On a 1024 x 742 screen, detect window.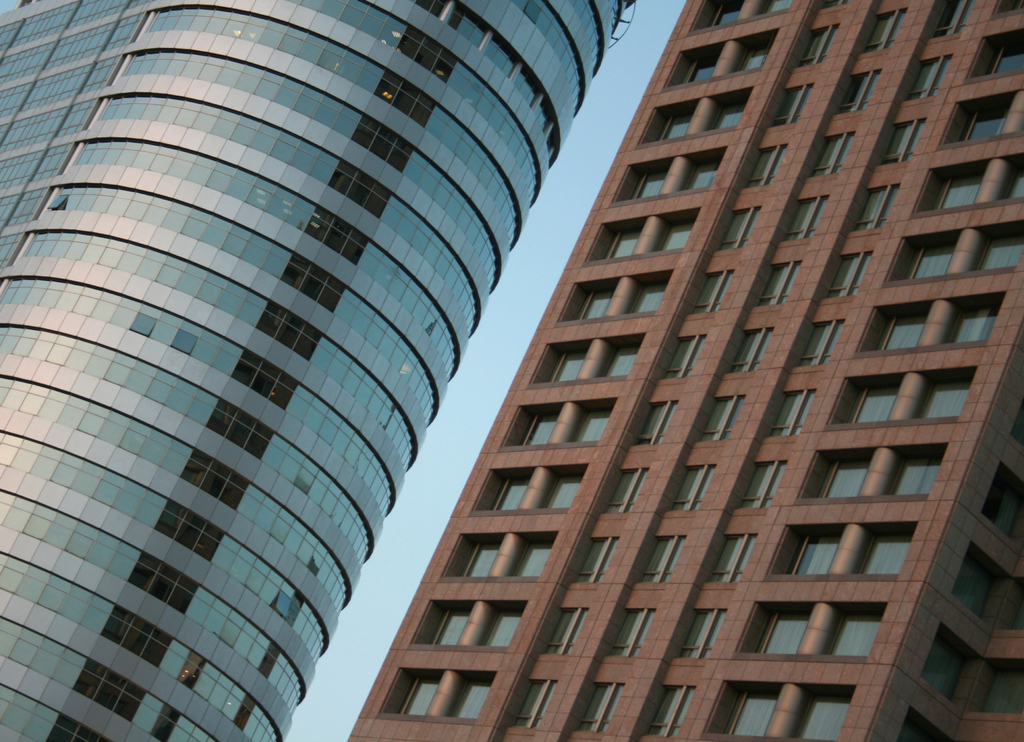
box(436, 610, 468, 644).
